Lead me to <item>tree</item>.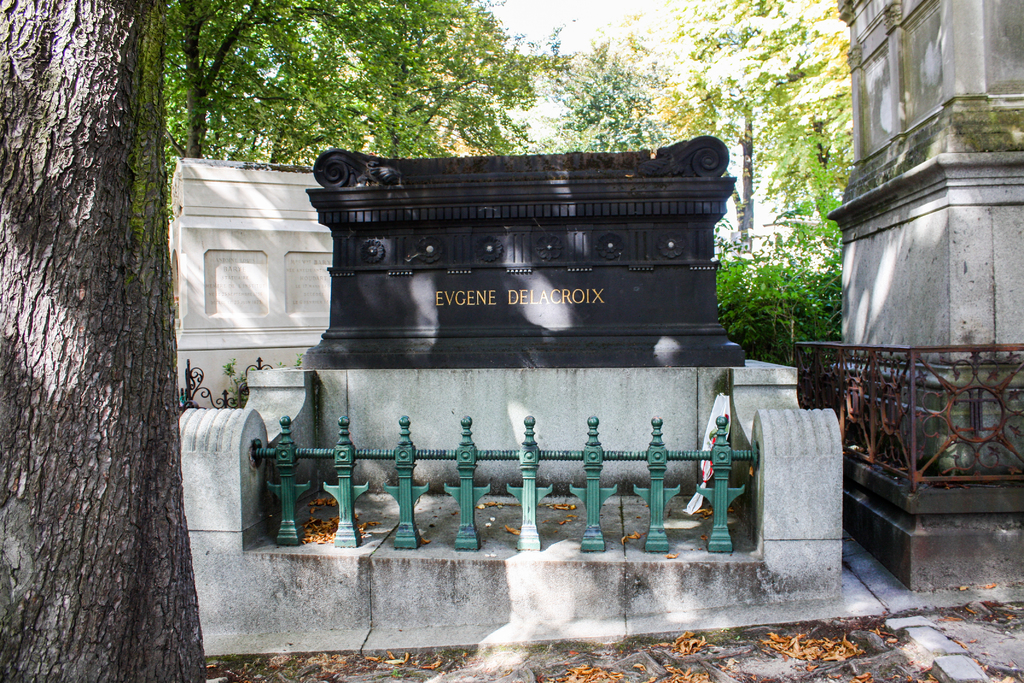
Lead to [left=557, top=0, right=859, bottom=365].
